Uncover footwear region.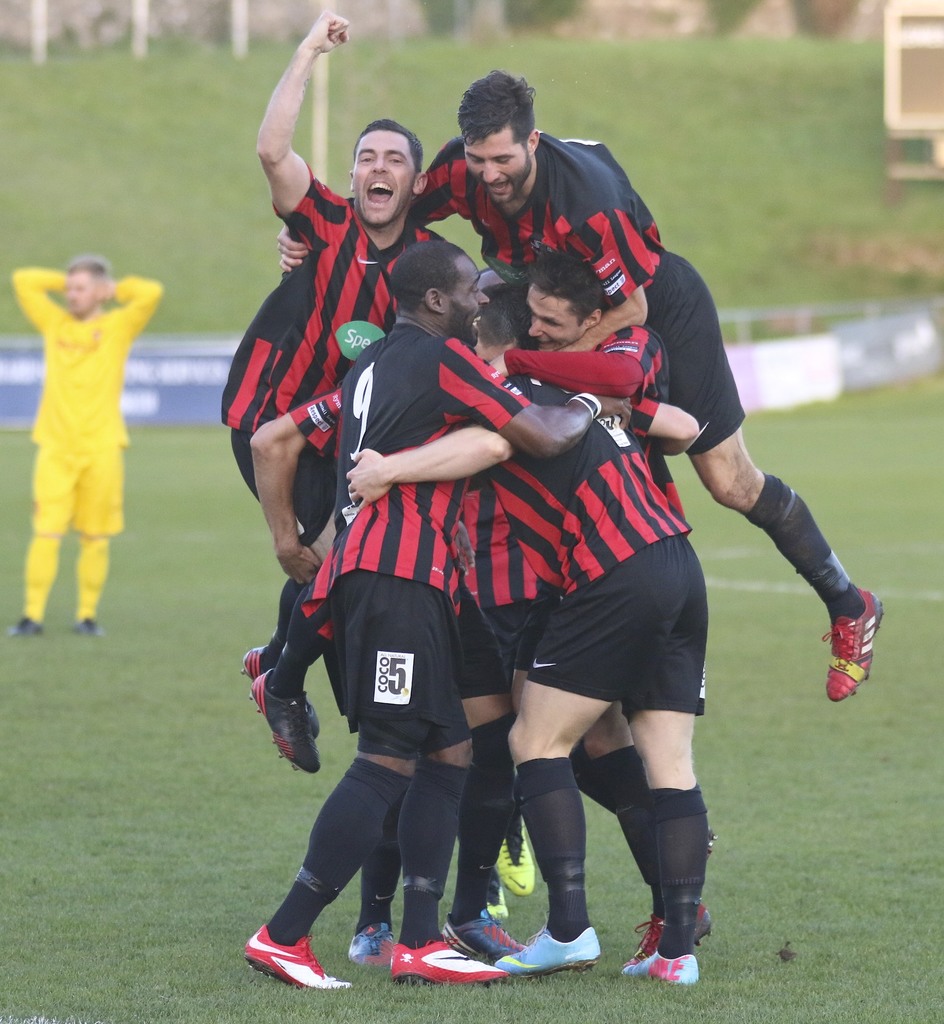
Uncovered: (624, 946, 701, 986).
